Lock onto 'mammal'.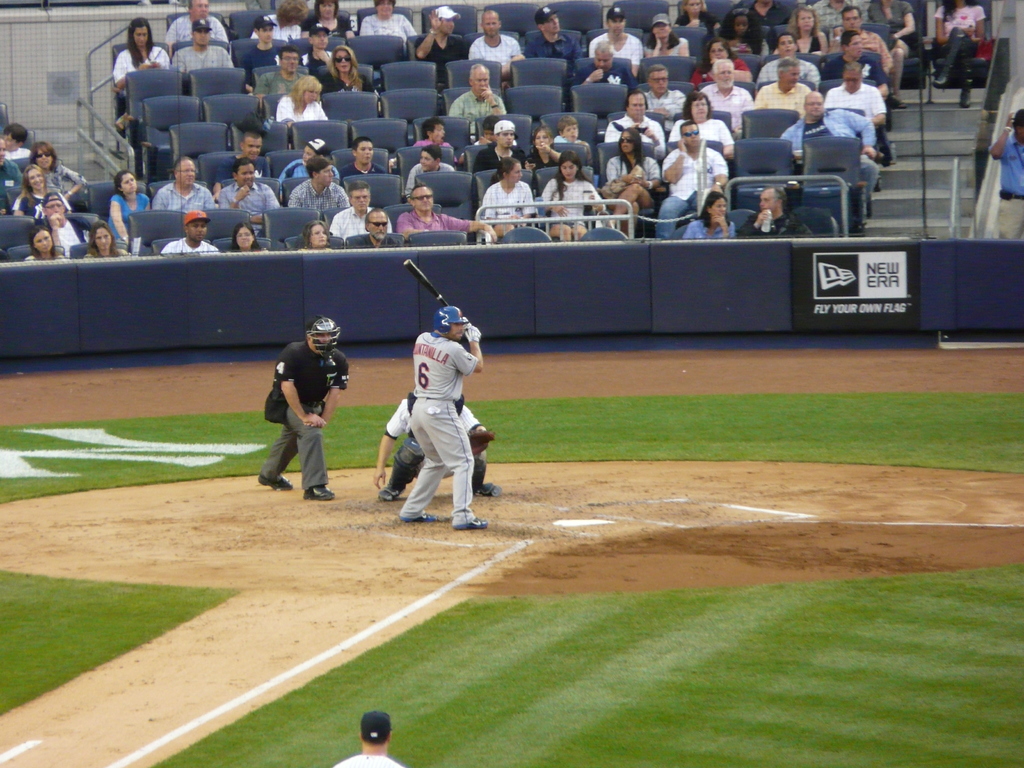
Locked: <box>745,0,795,29</box>.
